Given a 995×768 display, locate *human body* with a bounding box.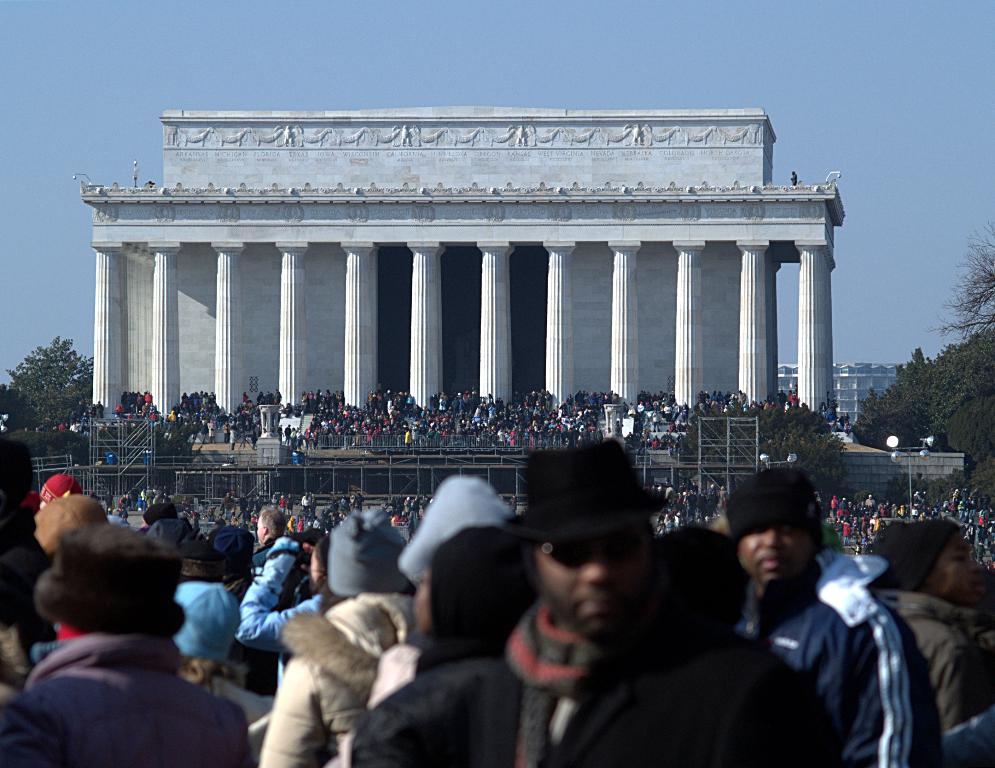
Located: (0,513,252,767).
